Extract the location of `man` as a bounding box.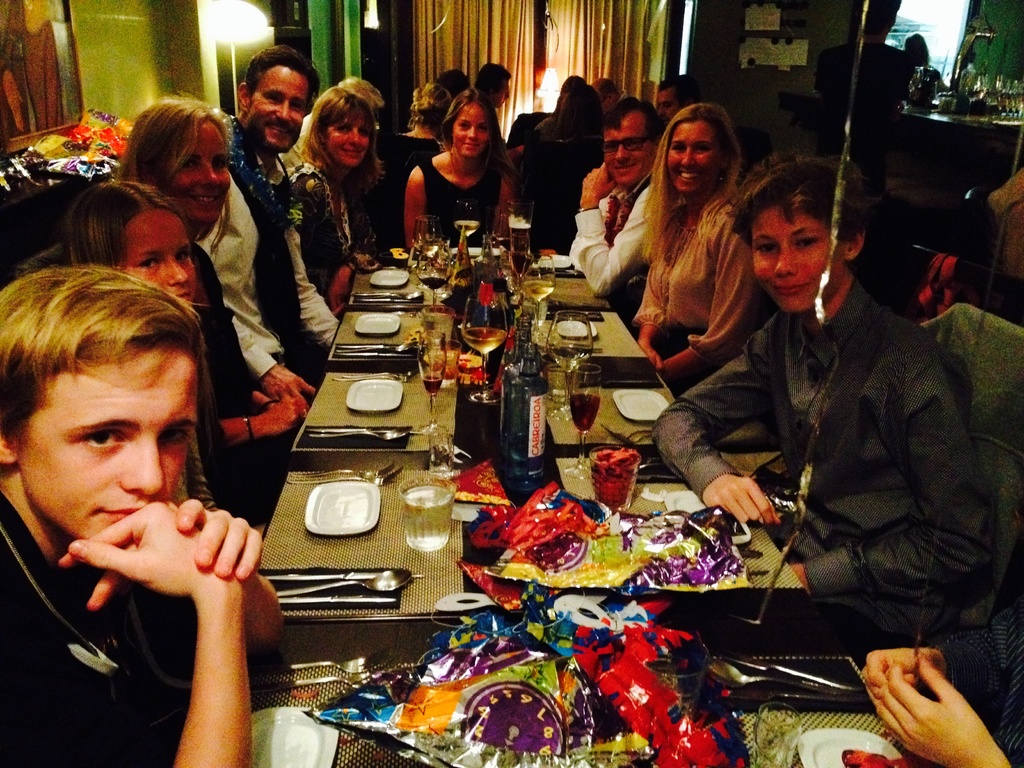
box=[567, 99, 655, 298].
